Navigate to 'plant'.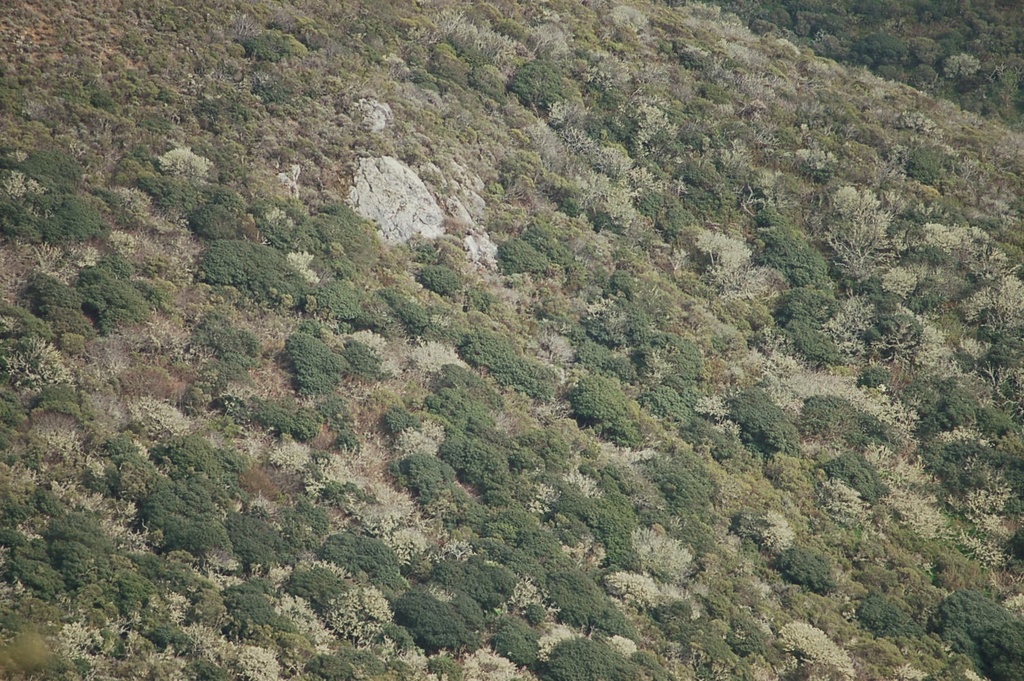
Navigation target: pyautogui.locateOnScreen(142, 478, 216, 541).
